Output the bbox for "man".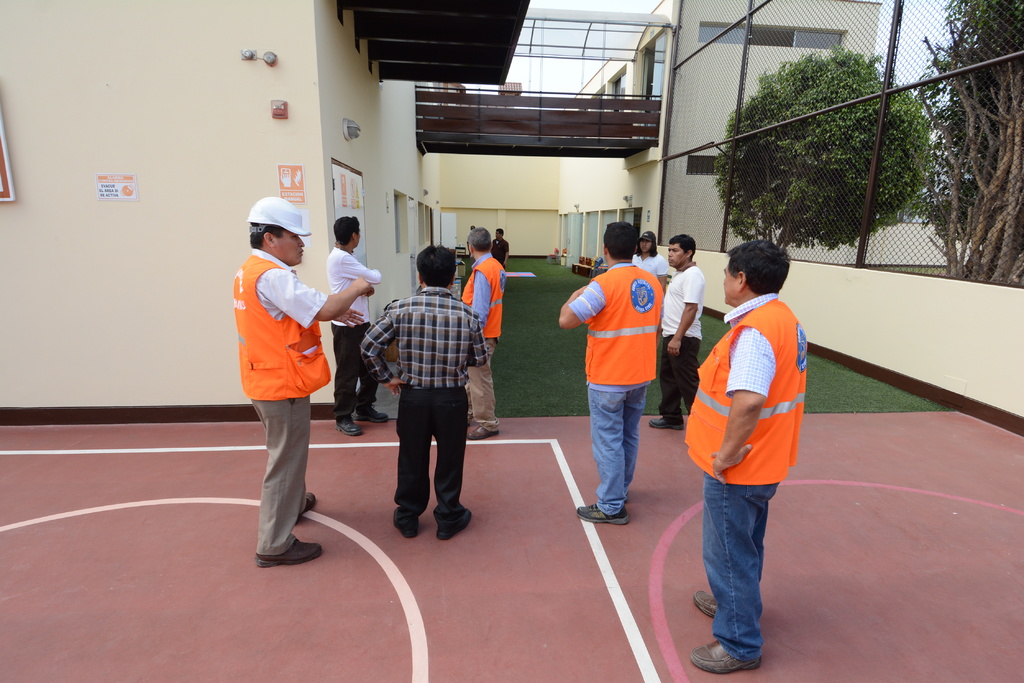
bbox=(237, 191, 375, 570).
